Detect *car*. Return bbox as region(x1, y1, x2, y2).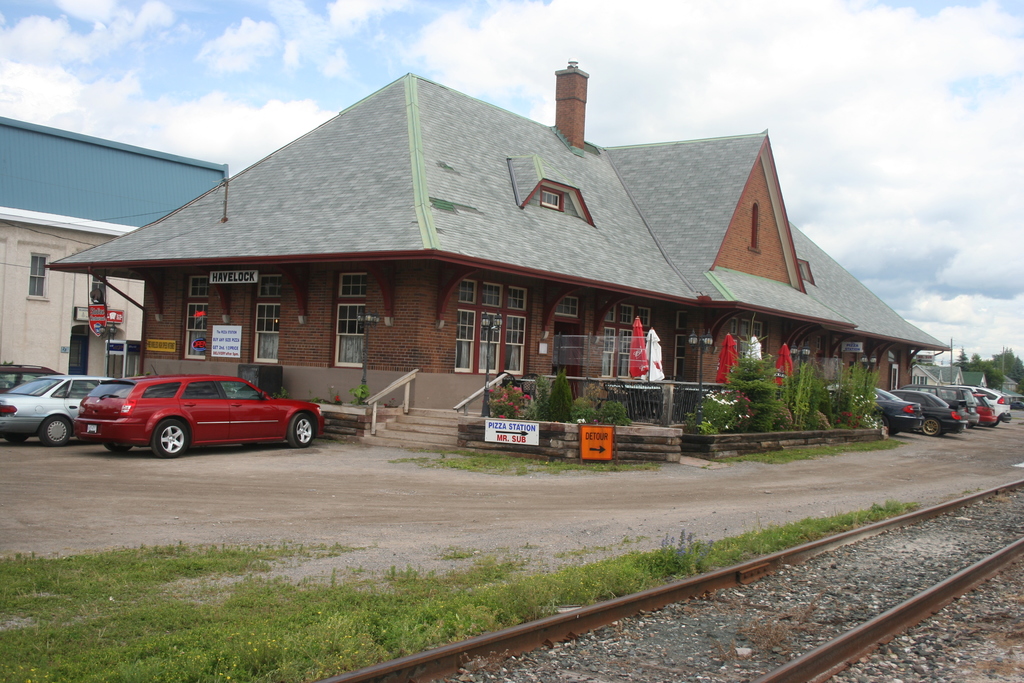
region(0, 374, 107, 445).
